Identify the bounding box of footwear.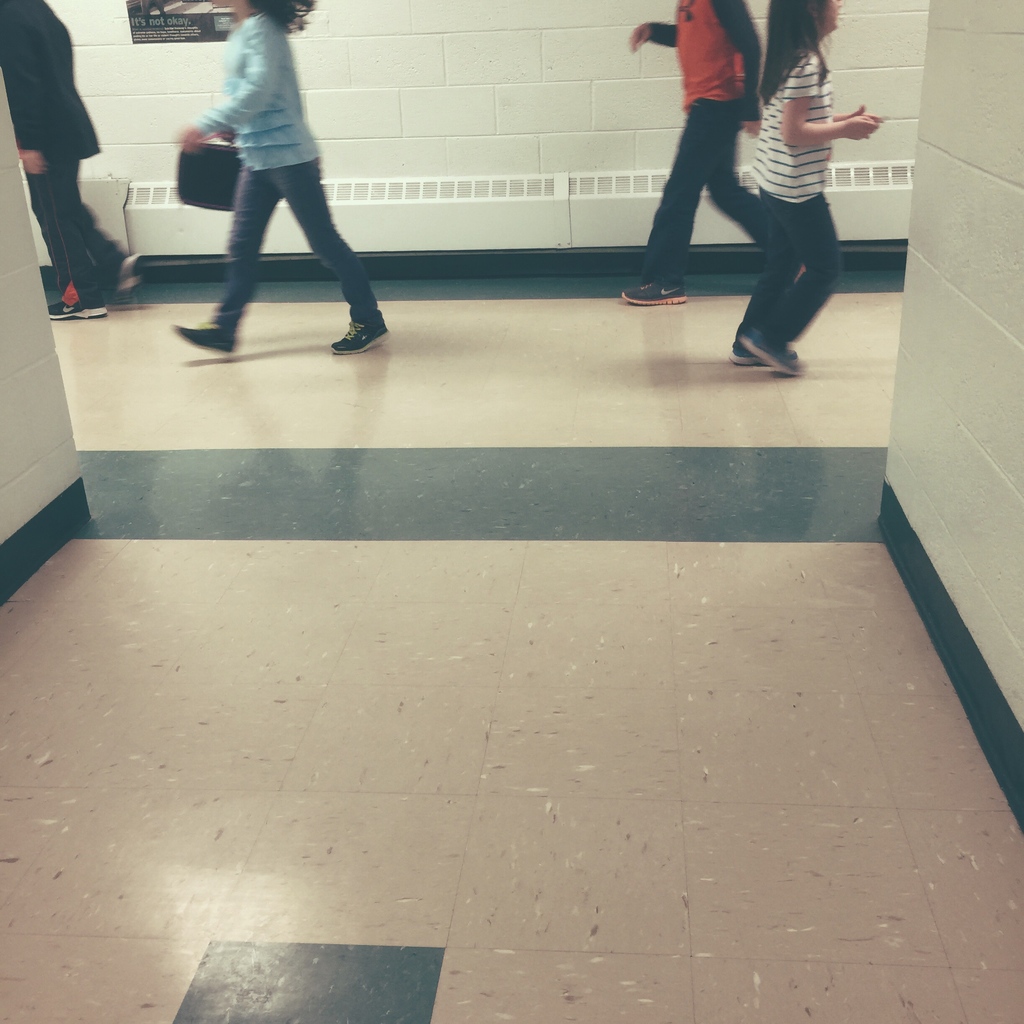
x1=328 y1=308 x2=390 y2=359.
